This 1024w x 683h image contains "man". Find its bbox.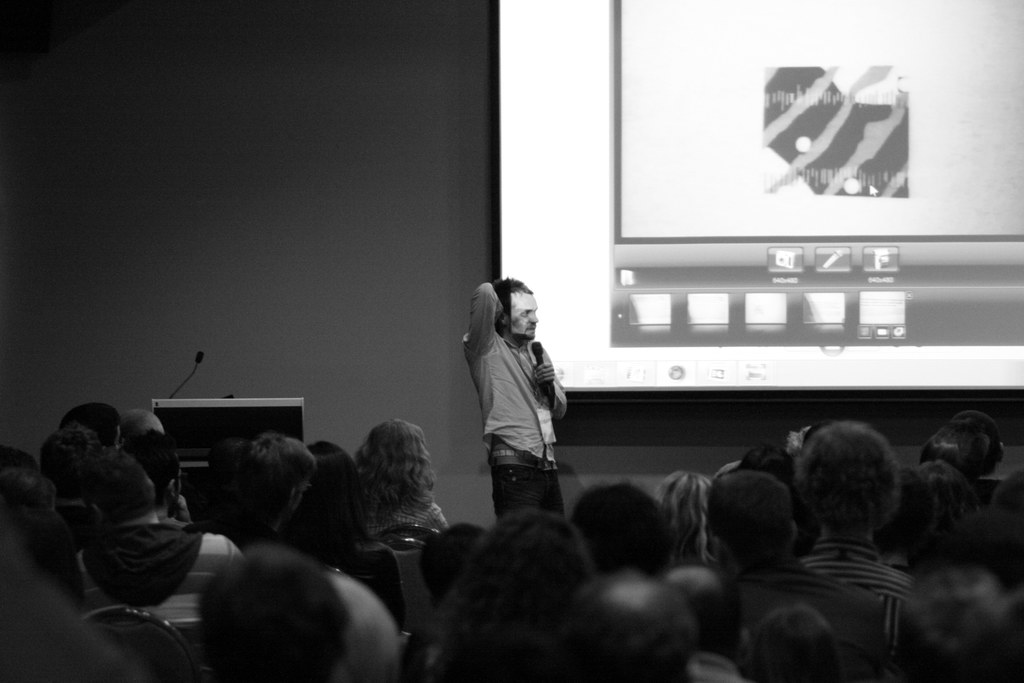
left=180, top=433, right=342, bottom=573.
